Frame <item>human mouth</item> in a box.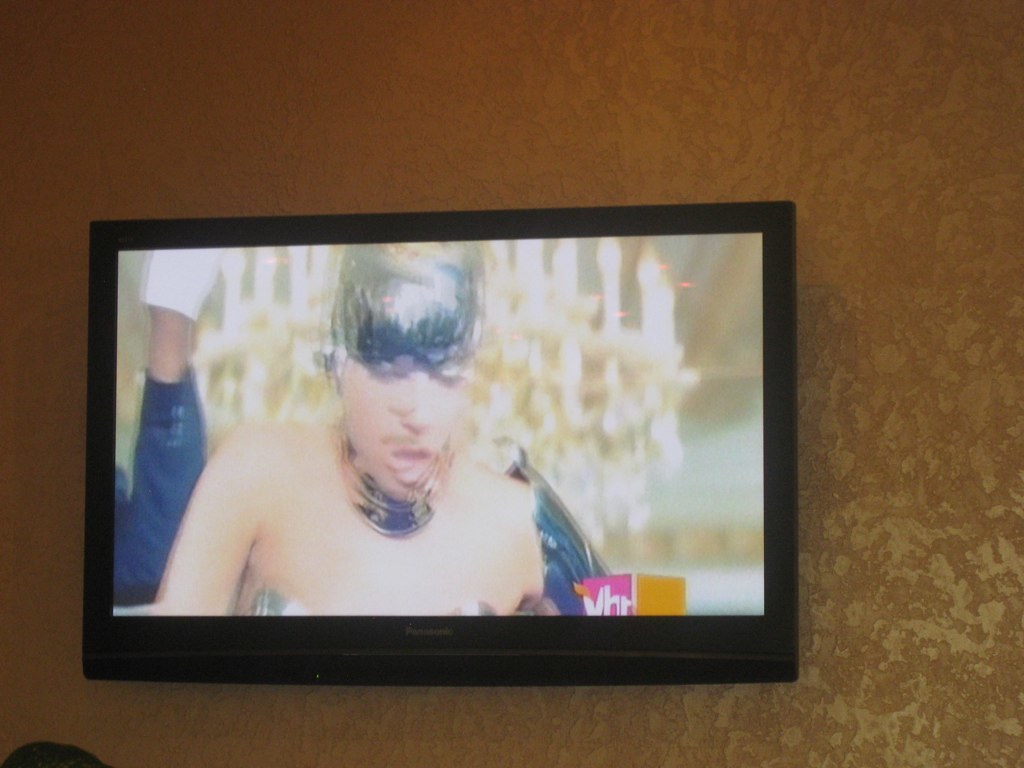
<bbox>384, 437, 431, 473</bbox>.
